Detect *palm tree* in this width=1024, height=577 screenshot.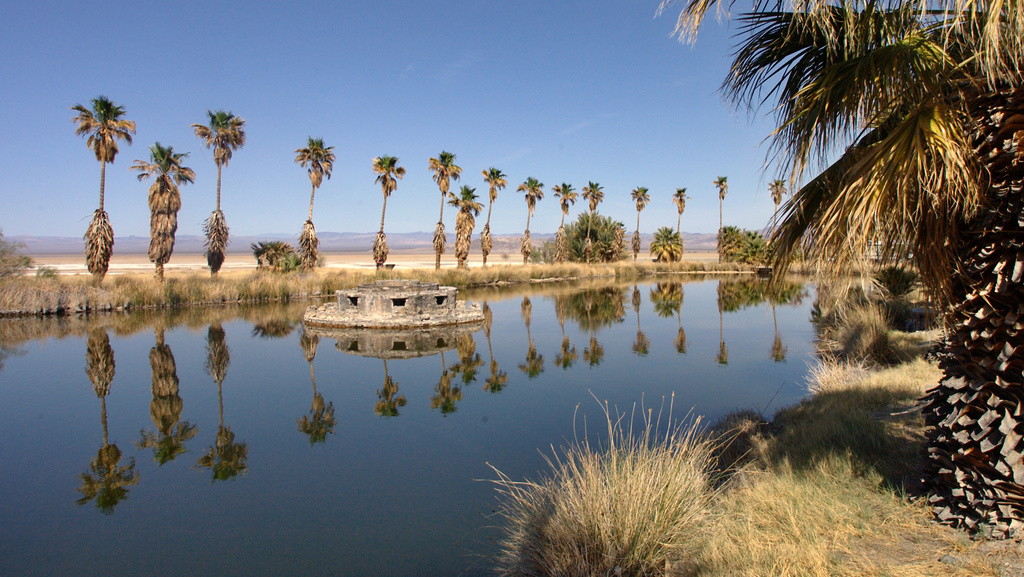
Detection: (138, 133, 199, 287).
